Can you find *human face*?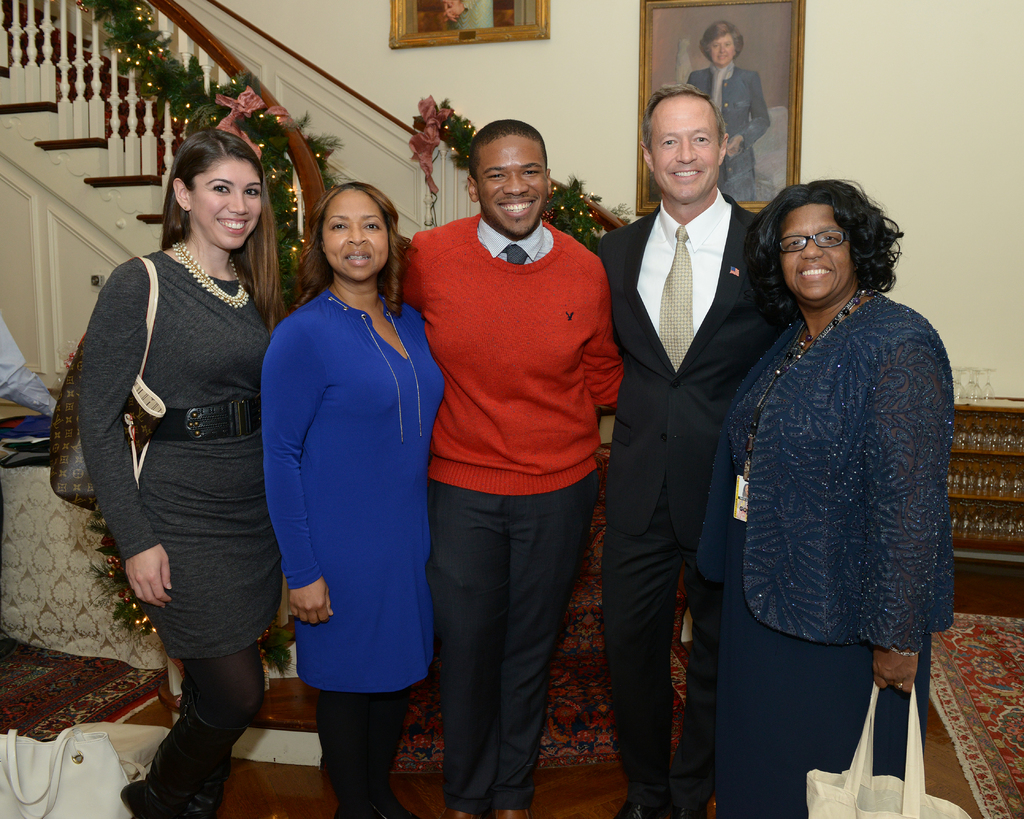
Yes, bounding box: [left=706, top=26, right=733, bottom=71].
